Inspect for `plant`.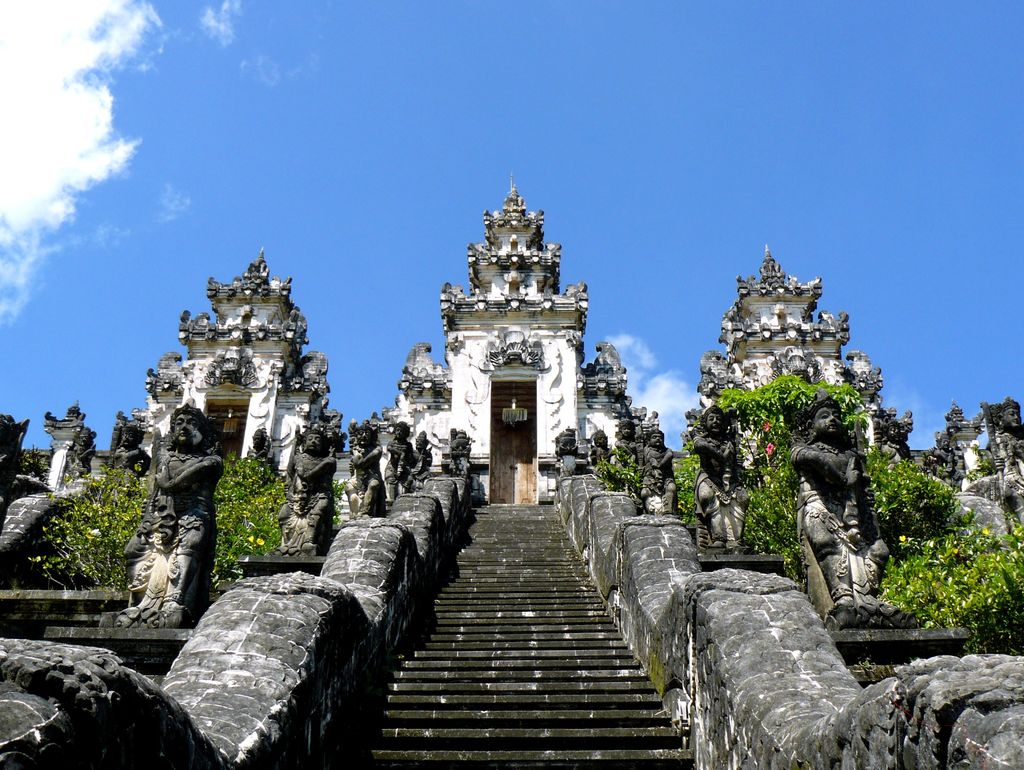
Inspection: 4/413/155/618.
